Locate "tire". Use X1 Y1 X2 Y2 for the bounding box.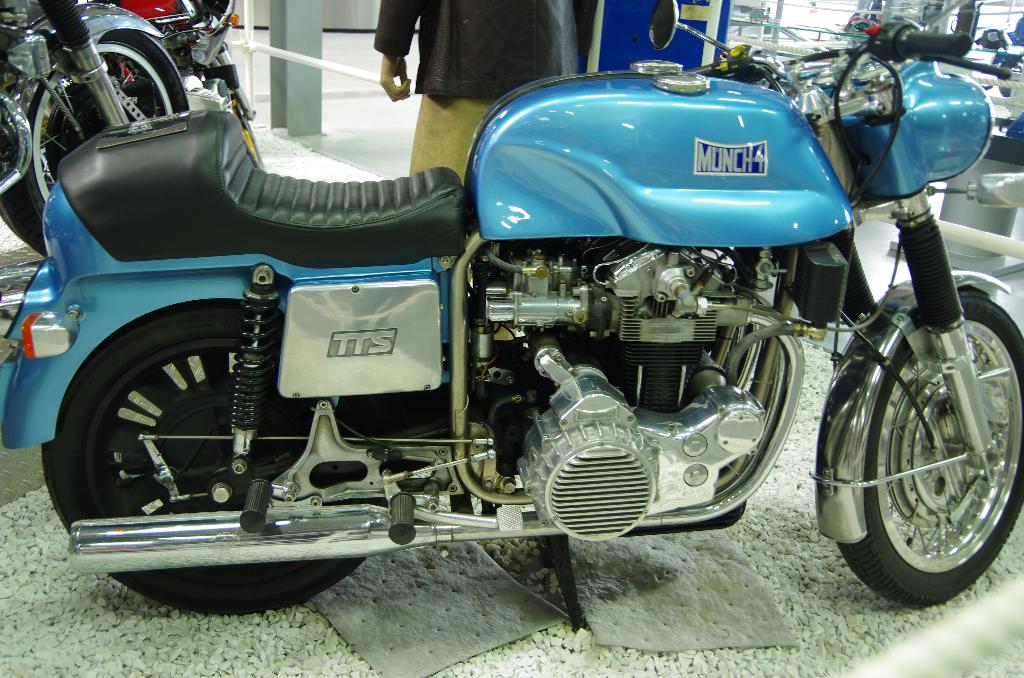
212 42 269 177.
